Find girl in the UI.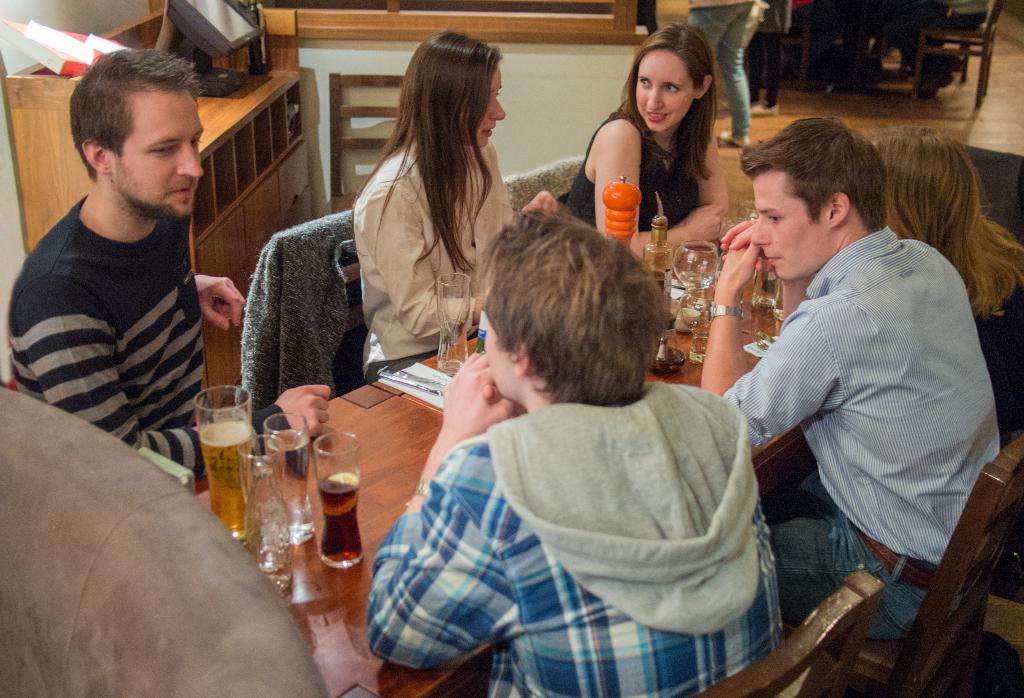
UI element at [left=354, top=29, right=514, bottom=380].
